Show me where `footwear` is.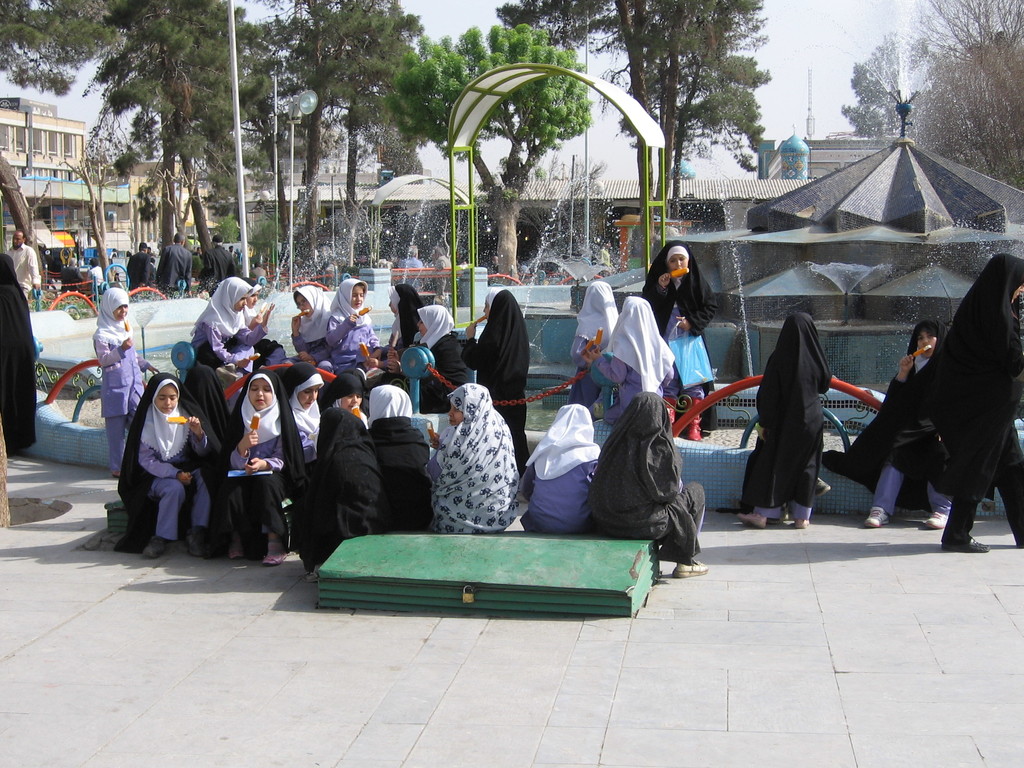
`footwear` is at pyautogui.locateOnScreen(793, 520, 810, 529).
